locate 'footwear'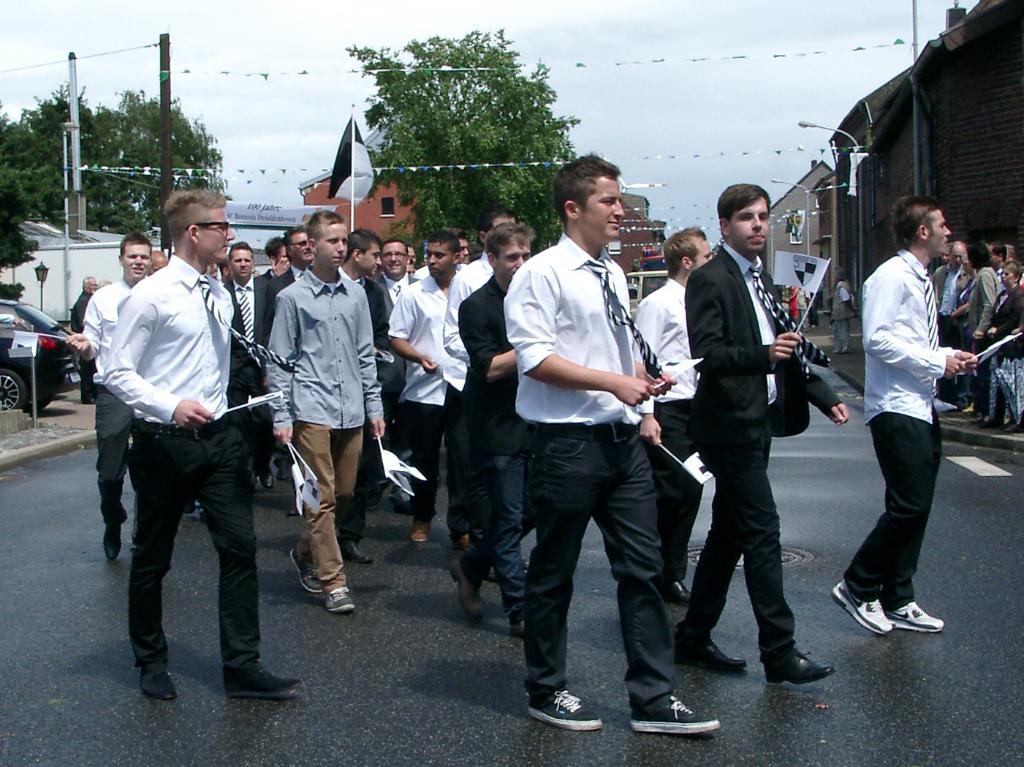
(1004,412,1023,433)
